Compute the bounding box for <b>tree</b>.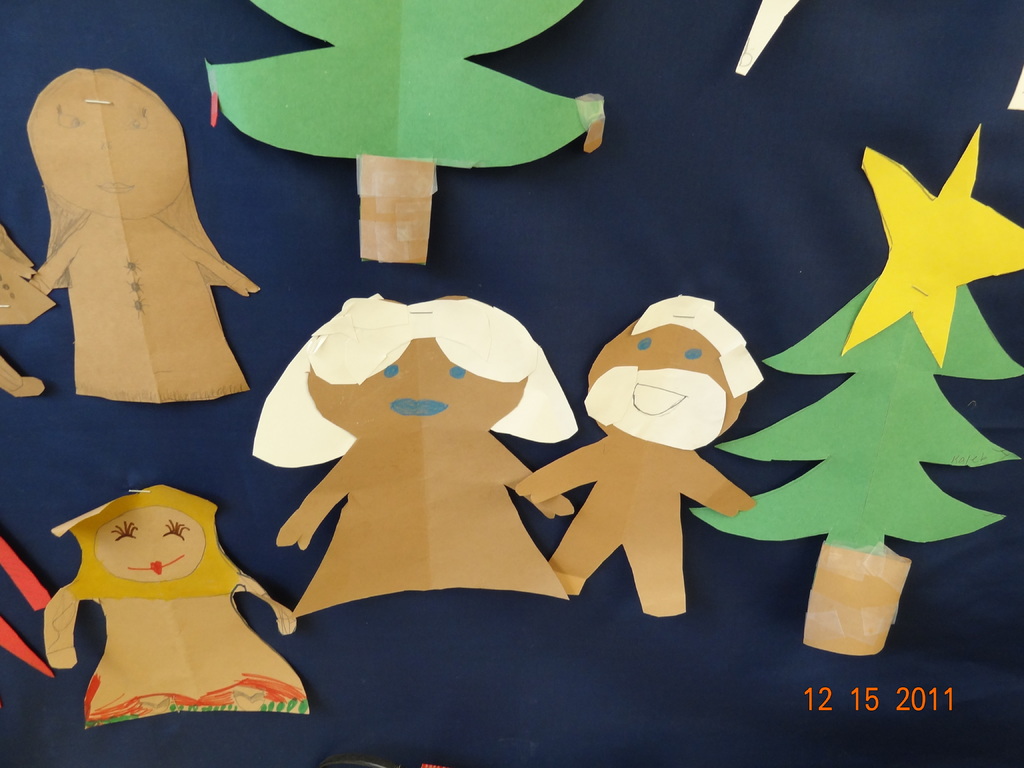
[left=205, top=0, right=612, bottom=263].
